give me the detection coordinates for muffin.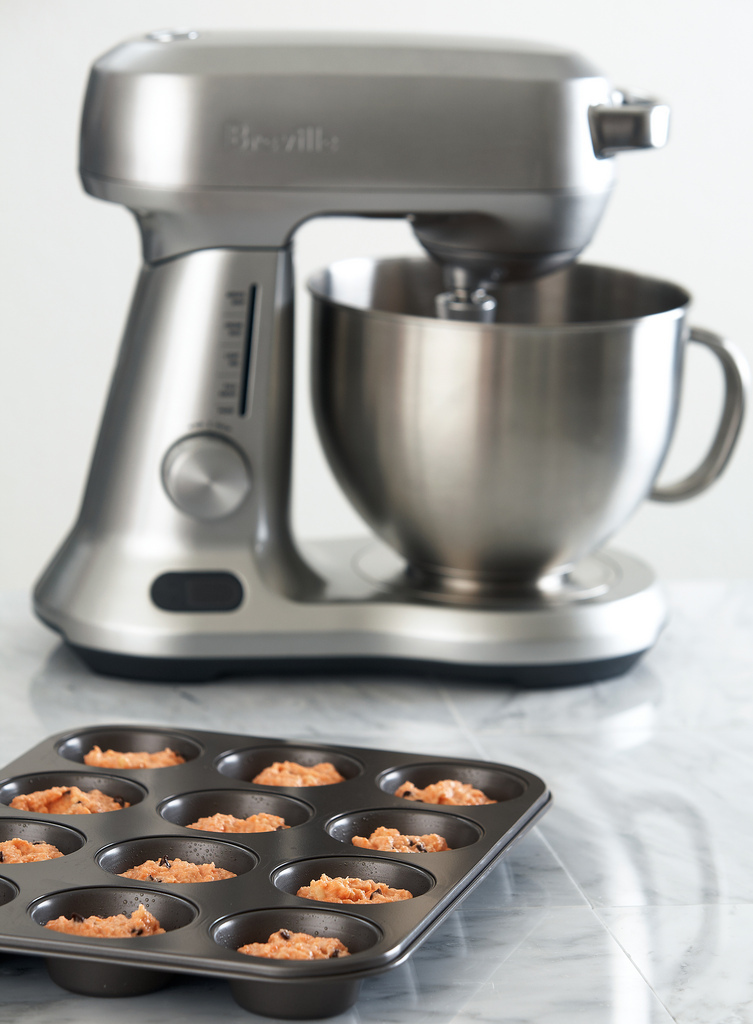
{"left": 37, "top": 900, "right": 170, "bottom": 942}.
